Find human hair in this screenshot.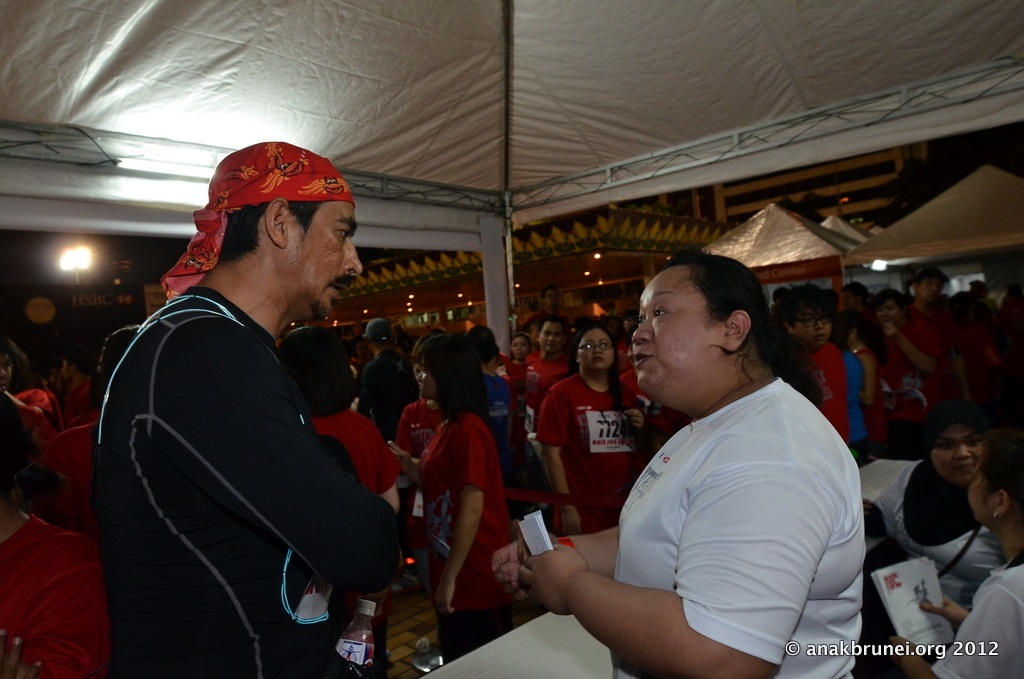
The bounding box for human hair is 213,202,323,268.
